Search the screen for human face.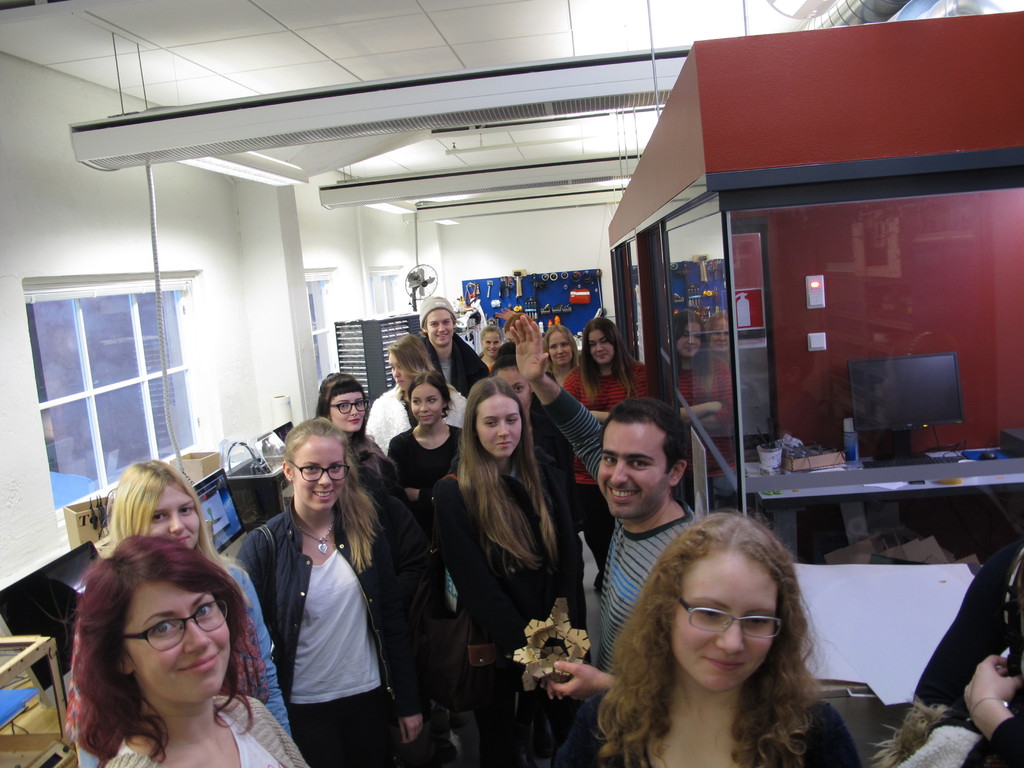
Found at bbox=(326, 385, 369, 435).
